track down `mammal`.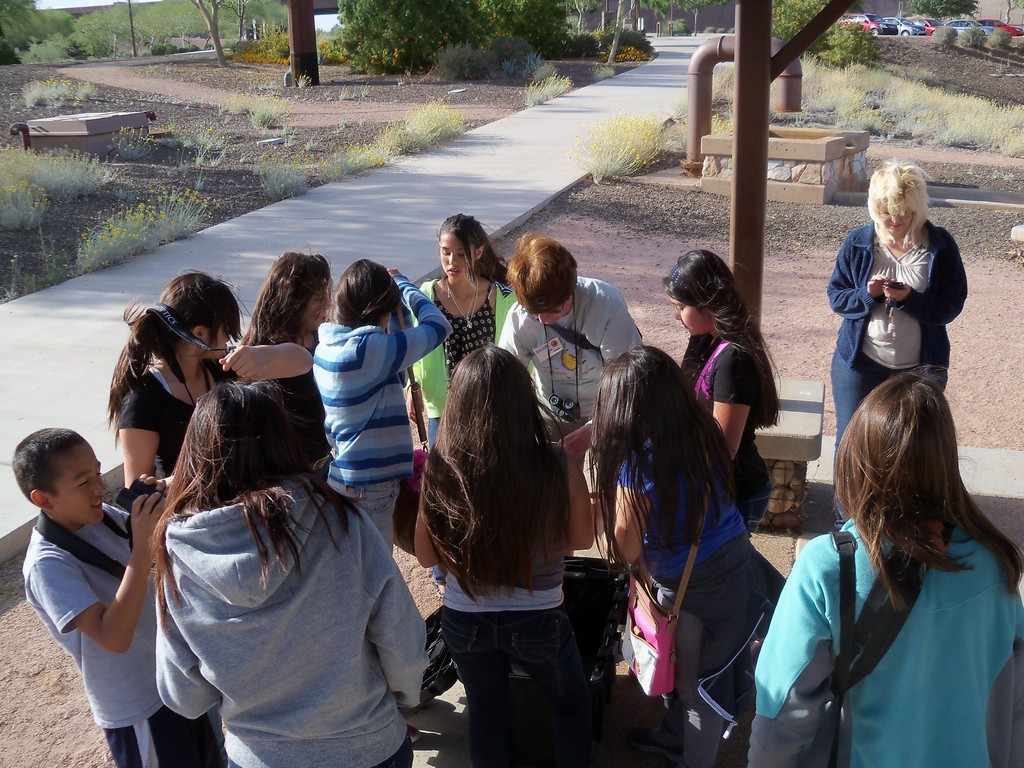
Tracked to box=[825, 152, 968, 522].
